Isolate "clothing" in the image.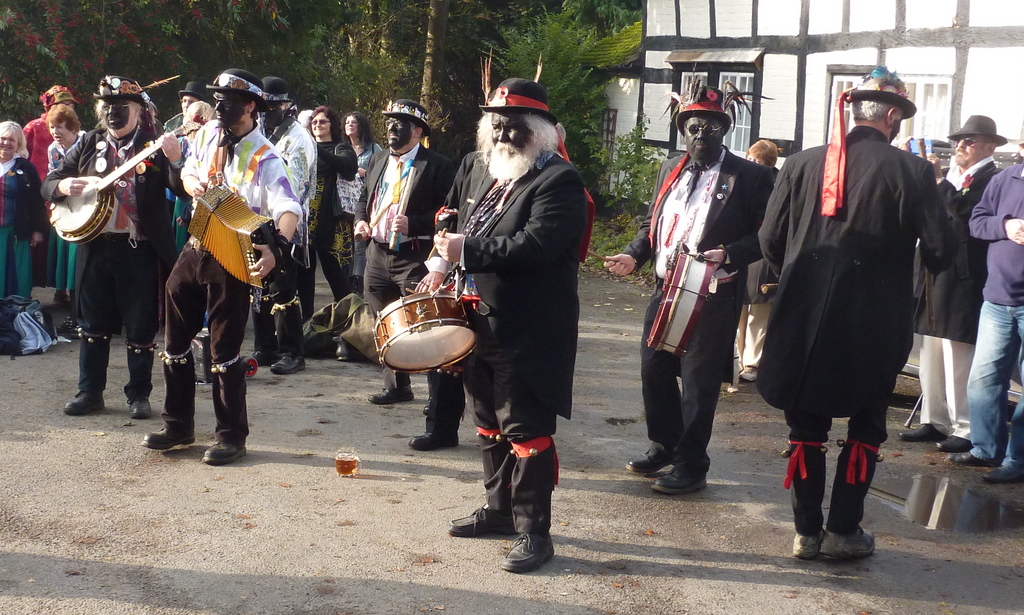
Isolated region: detection(246, 108, 315, 365).
